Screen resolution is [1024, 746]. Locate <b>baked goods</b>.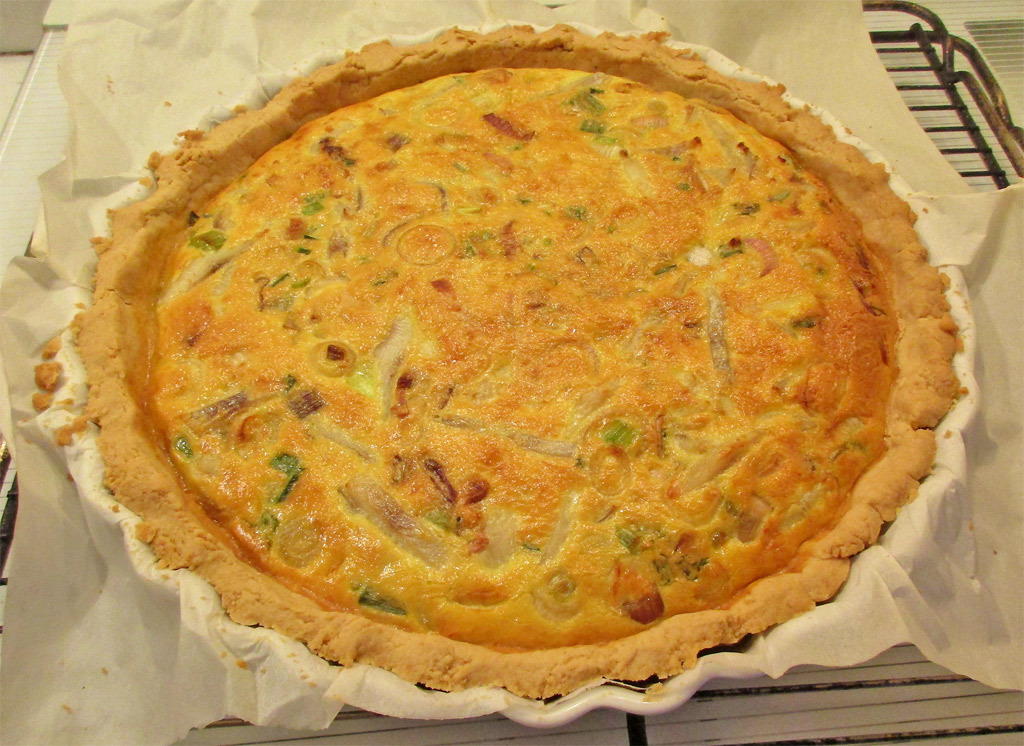
[70, 19, 962, 700].
